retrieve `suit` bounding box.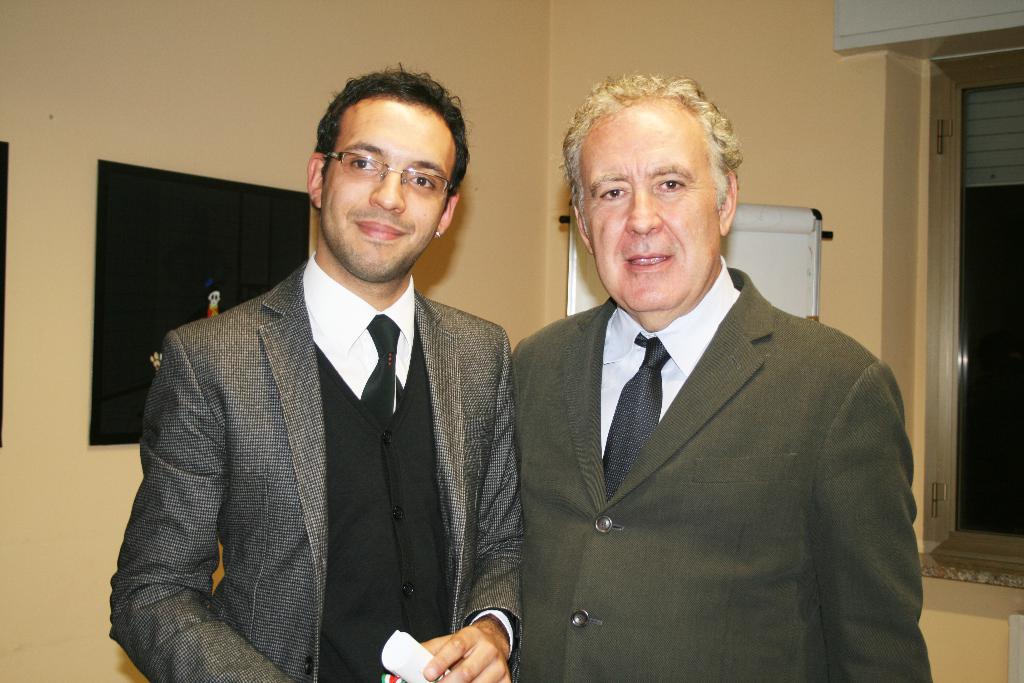
Bounding box: (104, 254, 529, 682).
